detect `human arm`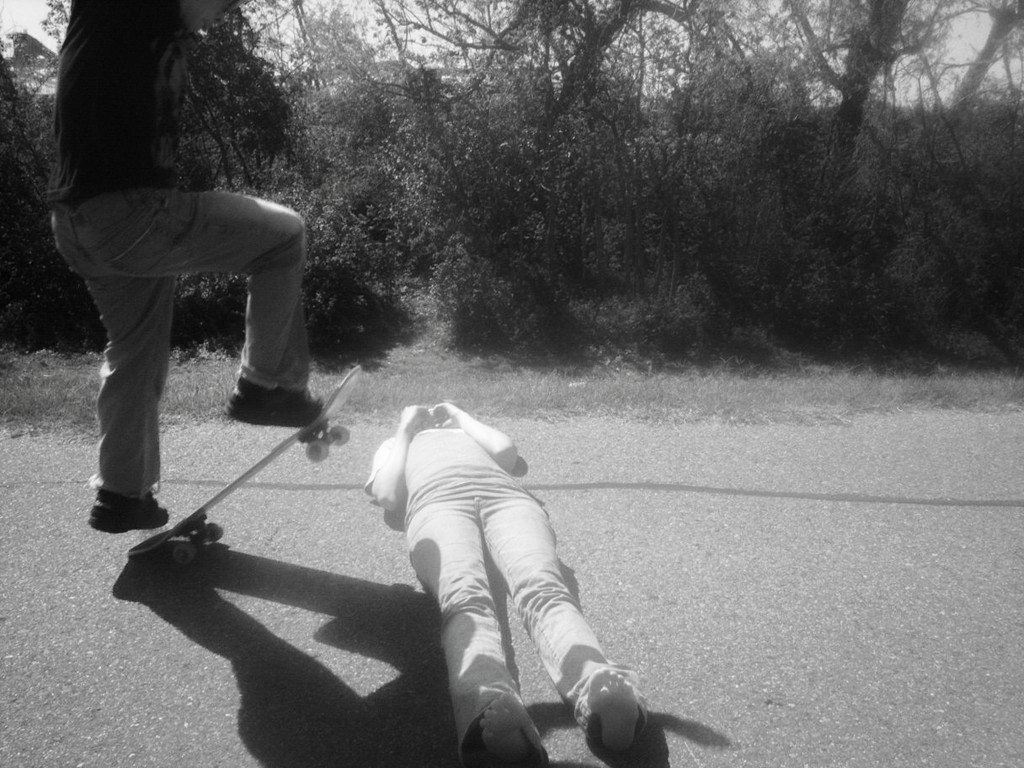
bbox=[442, 400, 521, 477]
